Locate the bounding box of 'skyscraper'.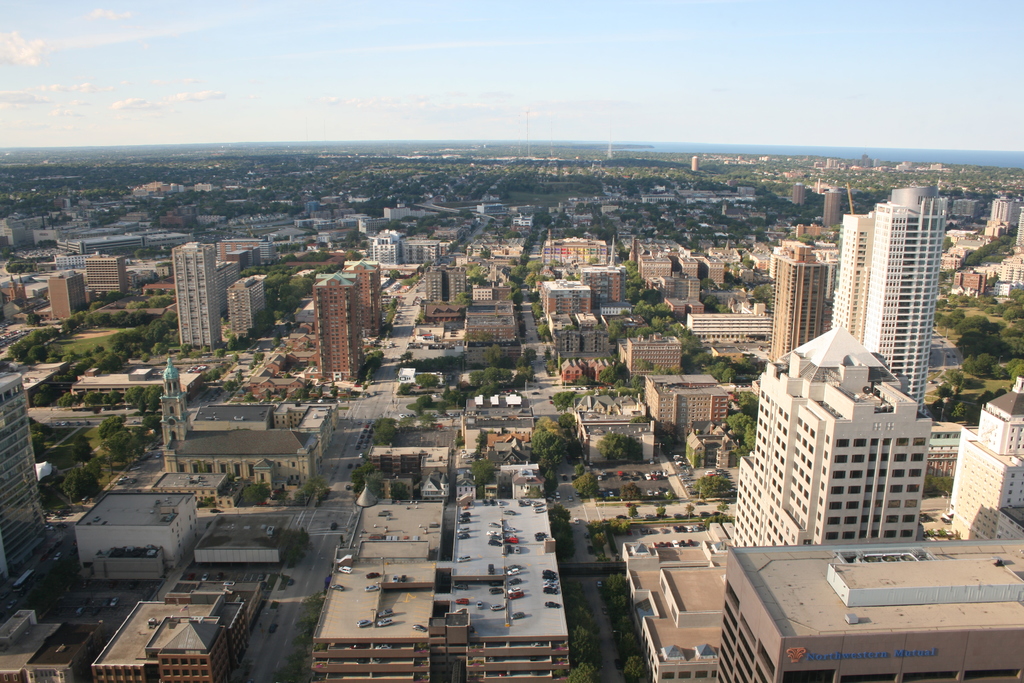
Bounding box: x1=836, y1=185, x2=947, y2=410.
